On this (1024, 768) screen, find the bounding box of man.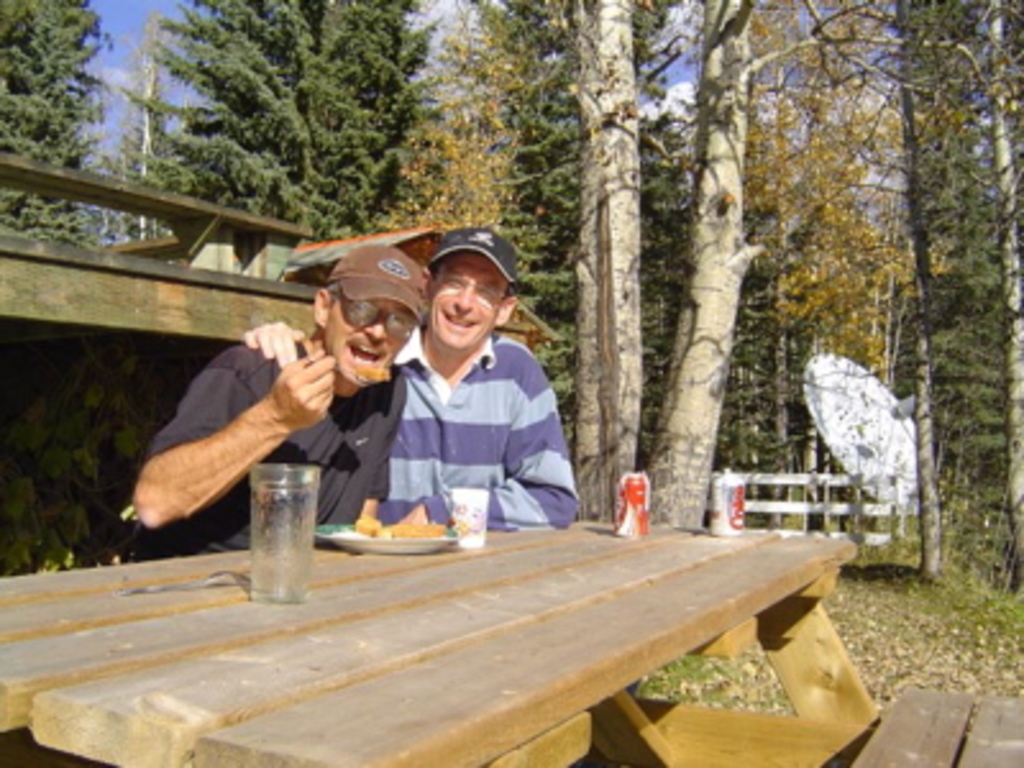
Bounding box: crop(241, 220, 589, 535).
